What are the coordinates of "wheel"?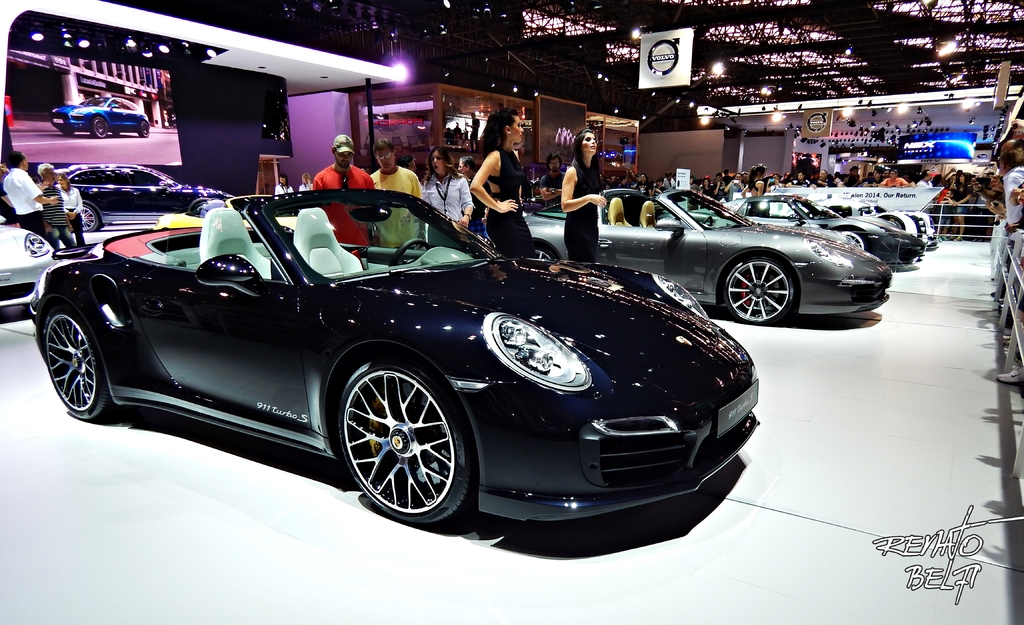
<bbox>74, 202, 100, 234</bbox>.
